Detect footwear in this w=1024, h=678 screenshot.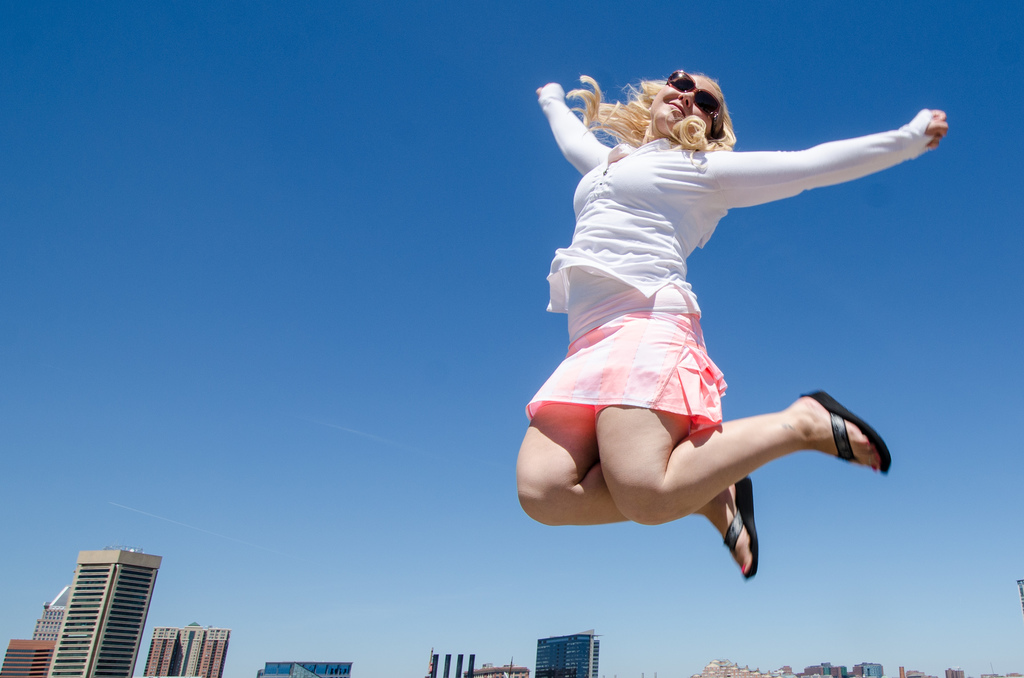
Detection: box=[803, 410, 884, 489].
